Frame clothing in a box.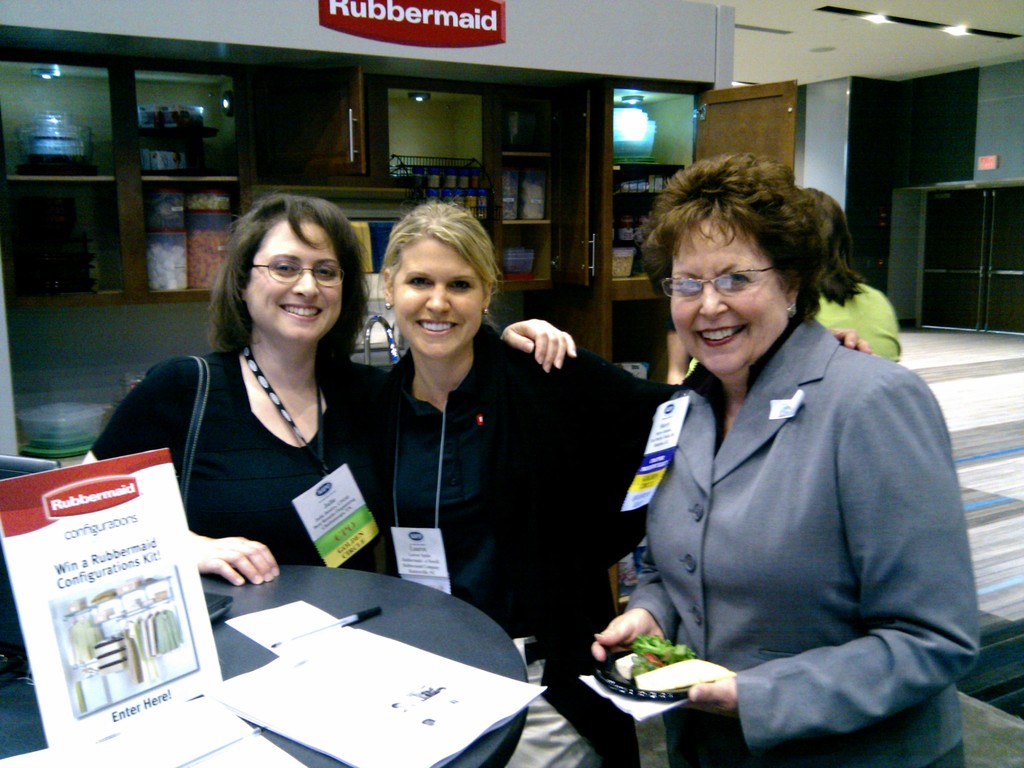
region(379, 324, 691, 767).
